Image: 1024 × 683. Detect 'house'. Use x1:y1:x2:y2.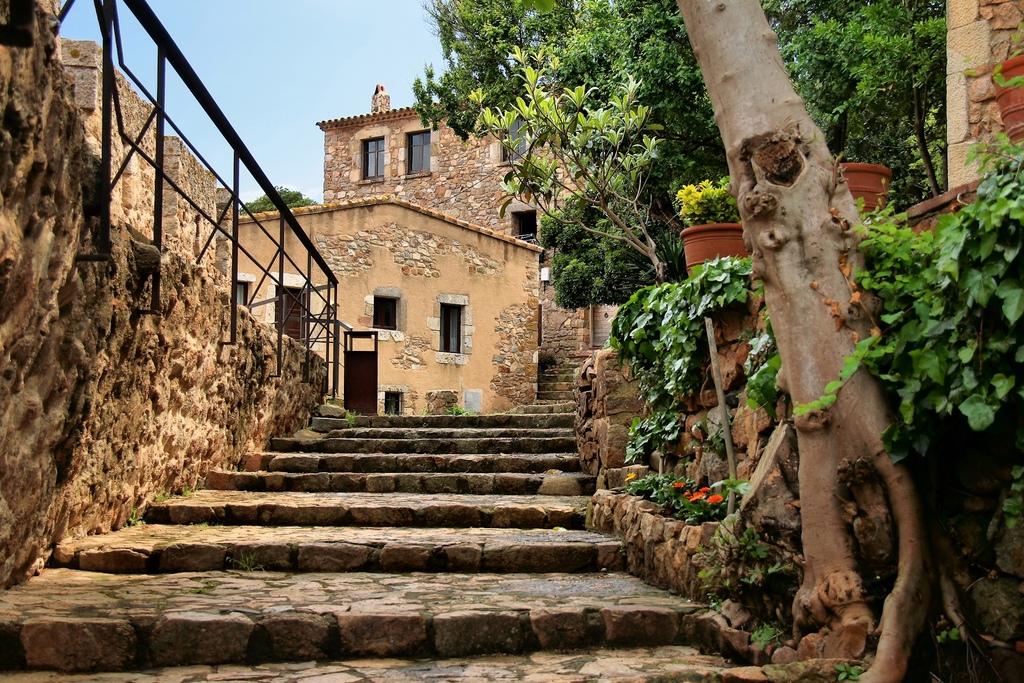
332:78:585:254.
